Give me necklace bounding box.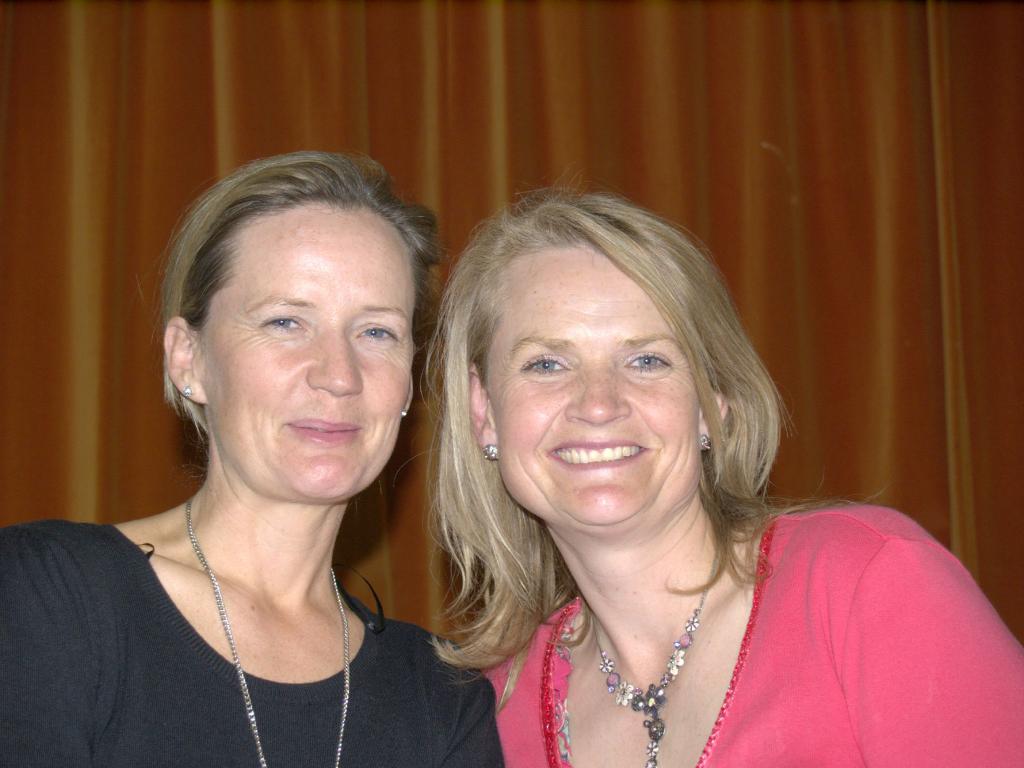
<region>185, 496, 349, 767</region>.
